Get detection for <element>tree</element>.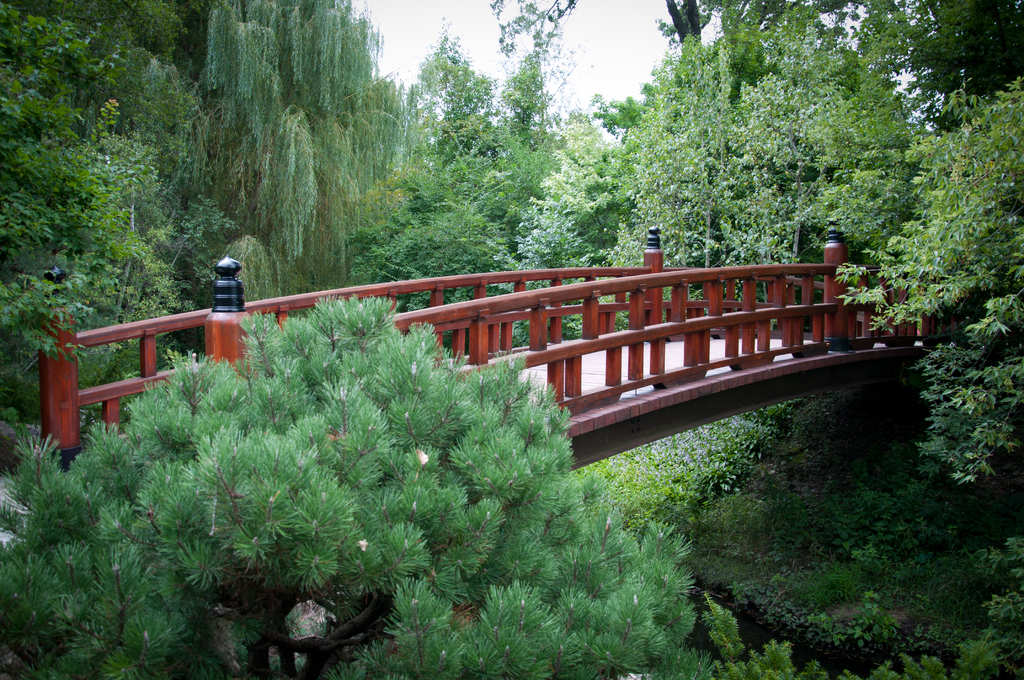
Detection: 351 0 554 343.
